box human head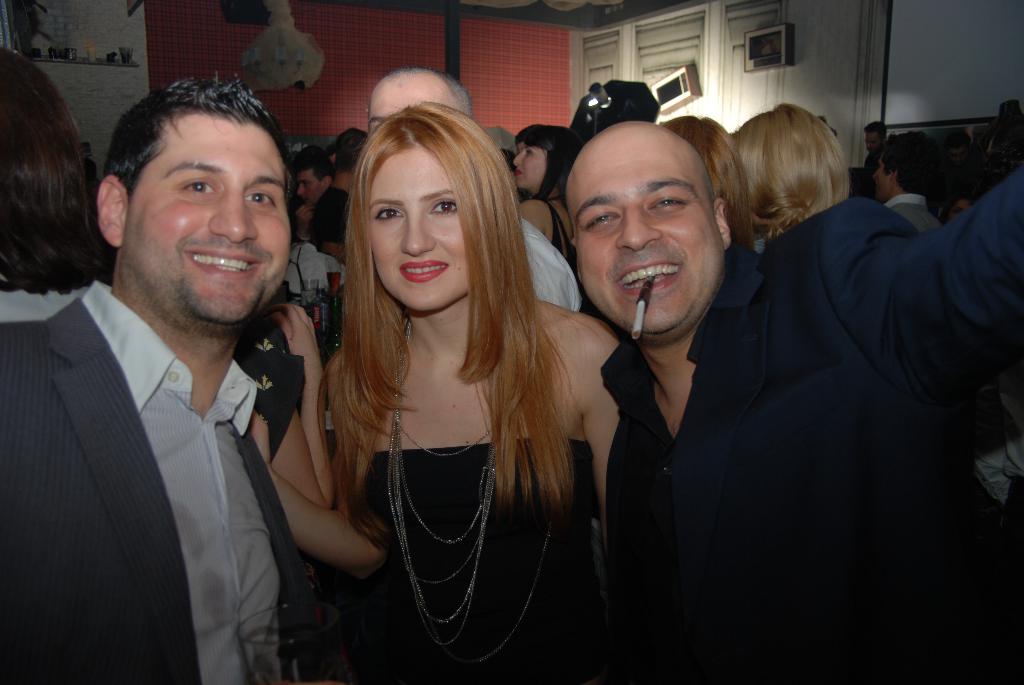
(297, 154, 328, 206)
